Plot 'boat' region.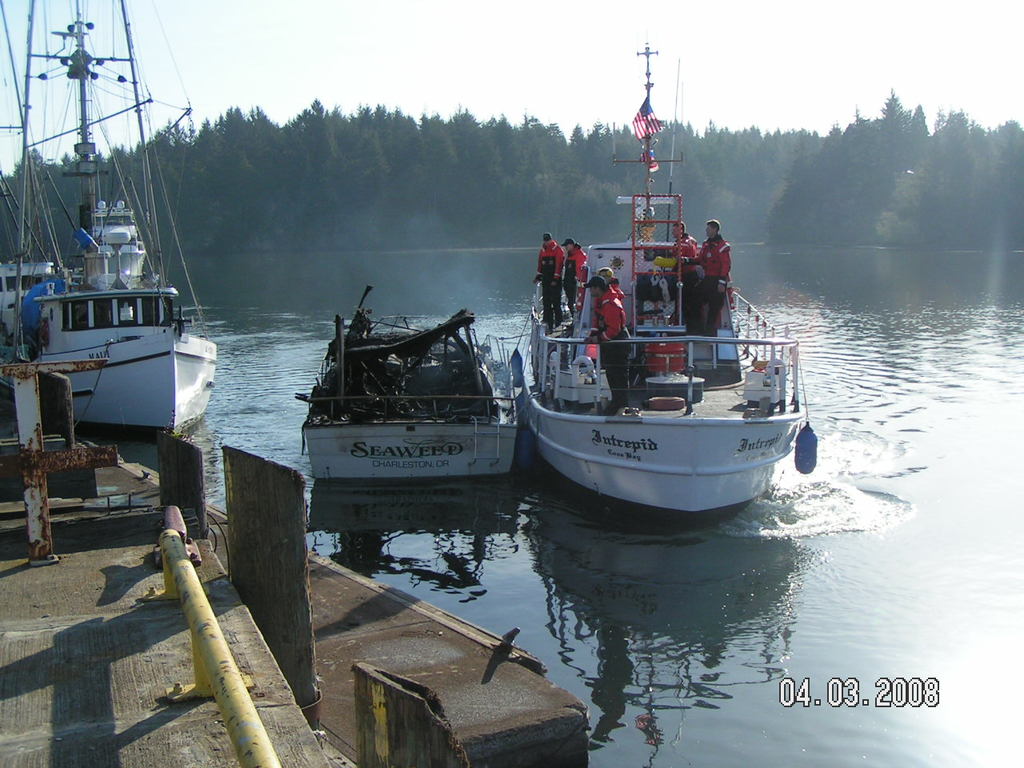
Plotted at locate(499, 52, 812, 534).
